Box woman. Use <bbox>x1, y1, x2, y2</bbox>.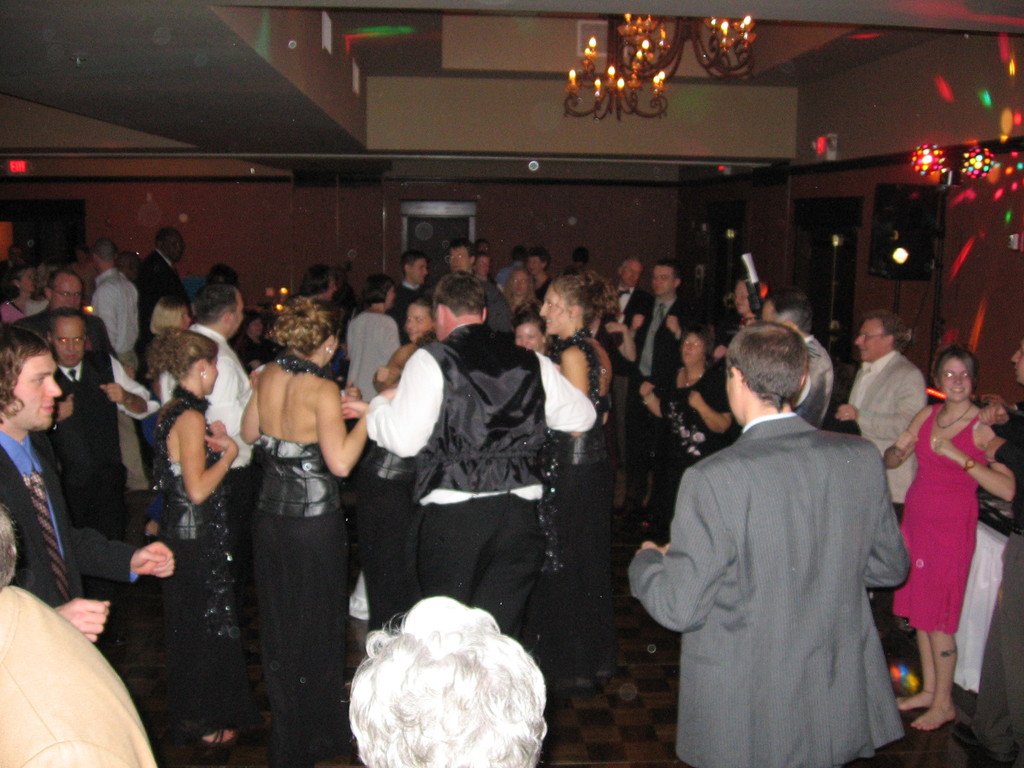
<bbox>239, 314, 372, 767</bbox>.
